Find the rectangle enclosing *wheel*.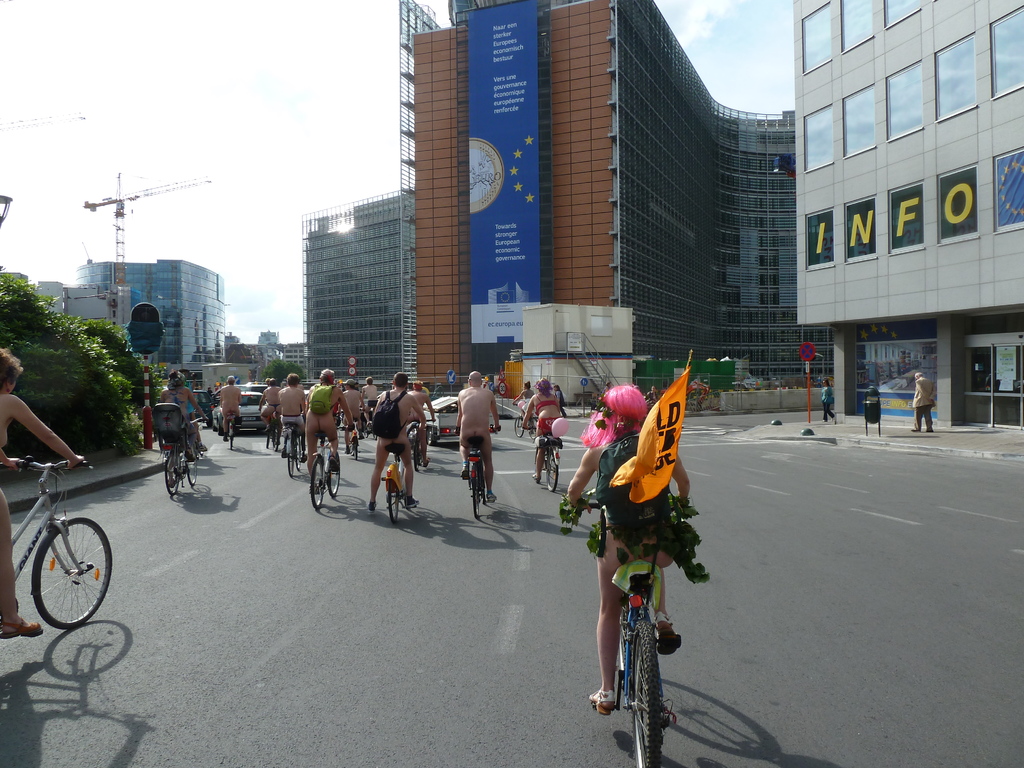
x1=270, y1=423, x2=279, y2=451.
